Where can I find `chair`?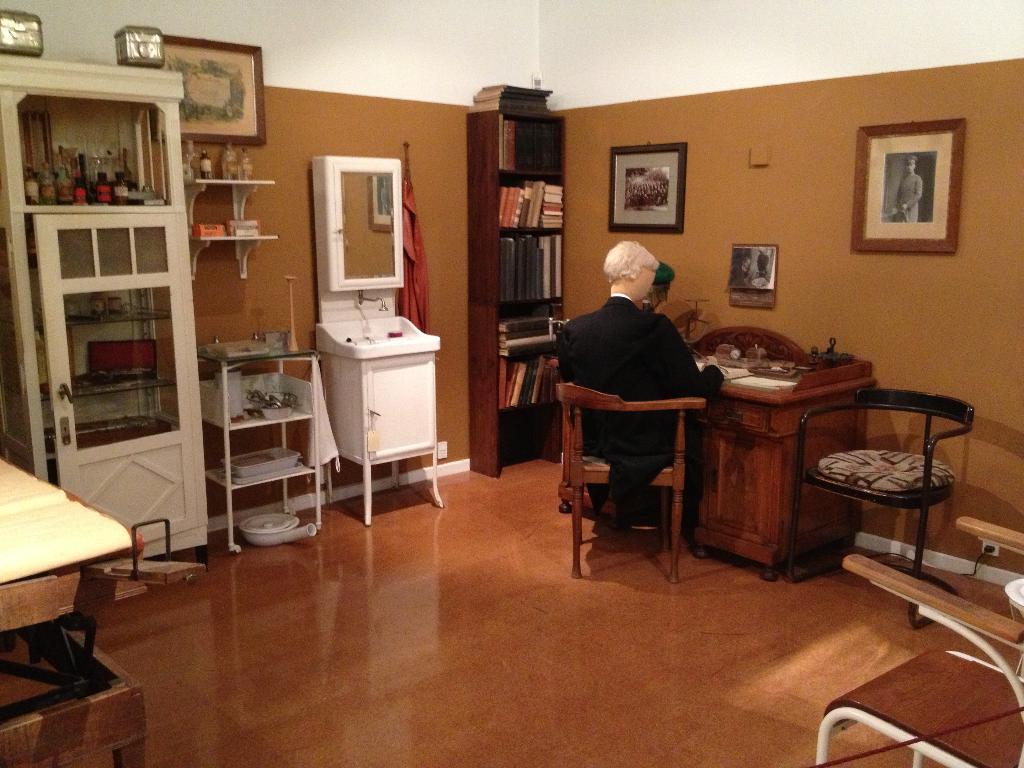
You can find it at bbox=(554, 381, 710, 586).
